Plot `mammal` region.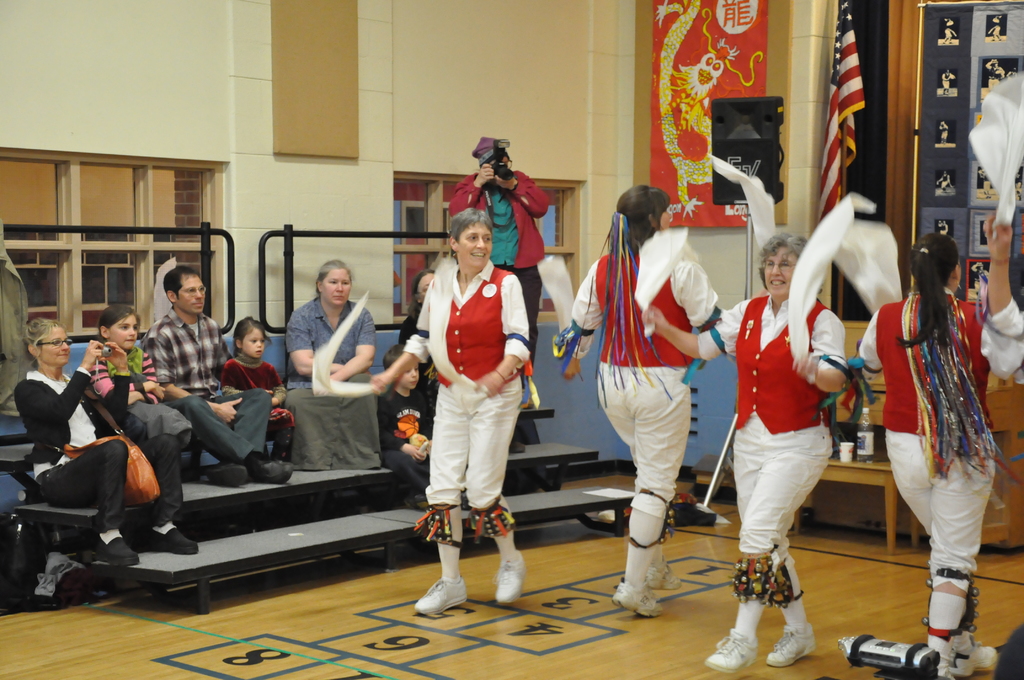
Plotted at bbox(90, 309, 193, 450).
